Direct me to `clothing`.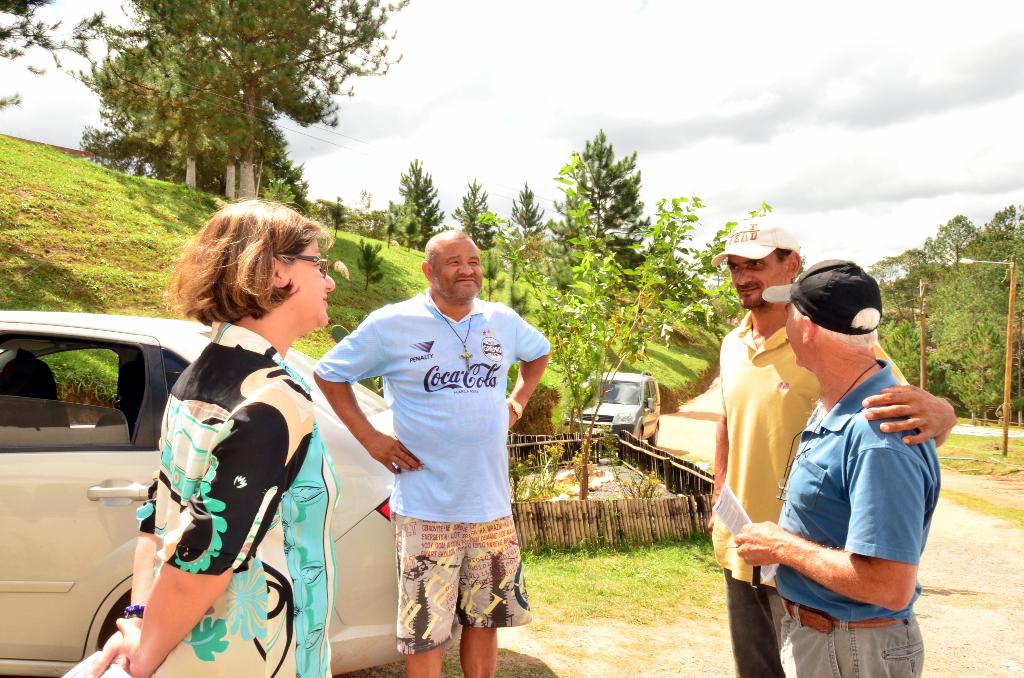
Direction: bbox=(134, 328, 340, 677).
